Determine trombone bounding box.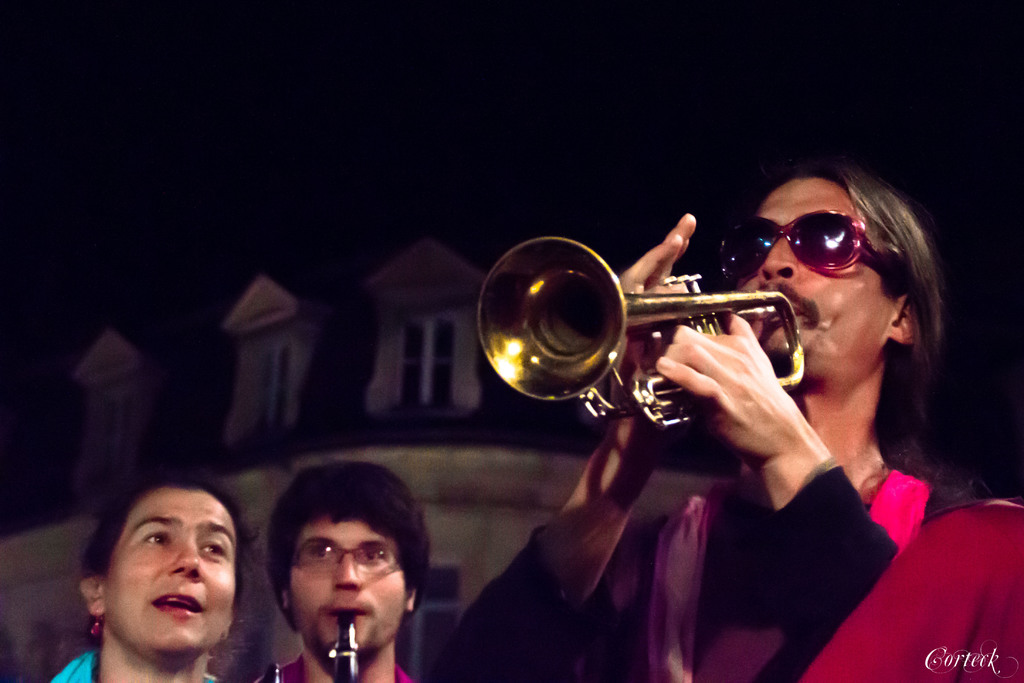
Determined: box(328, 617, 362, 675).
